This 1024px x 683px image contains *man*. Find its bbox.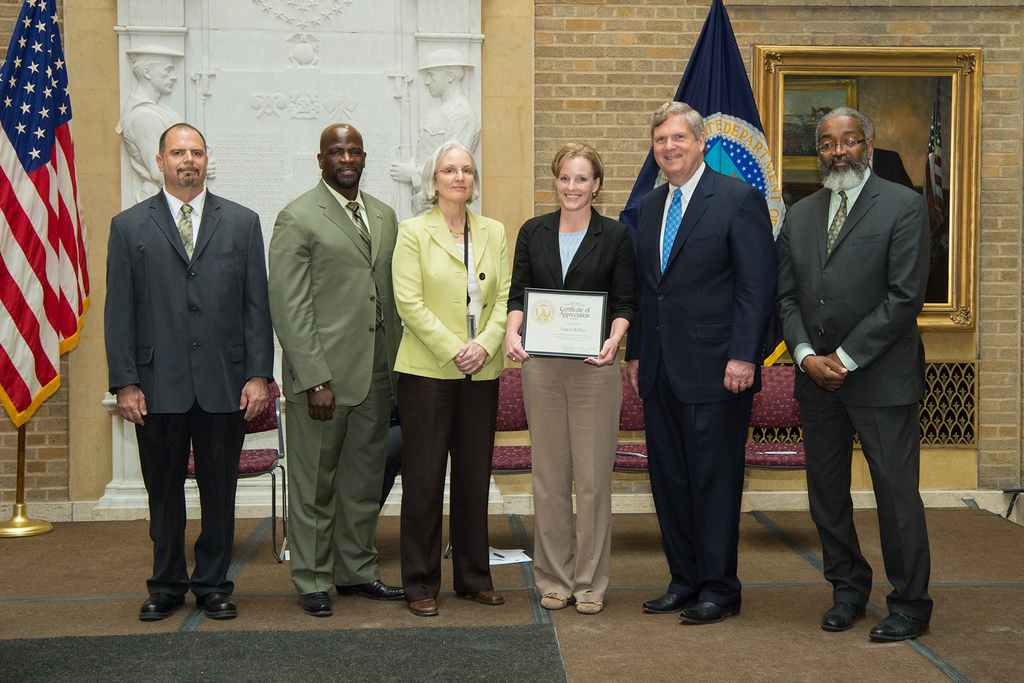
locate(260, 122, 431, 623).
